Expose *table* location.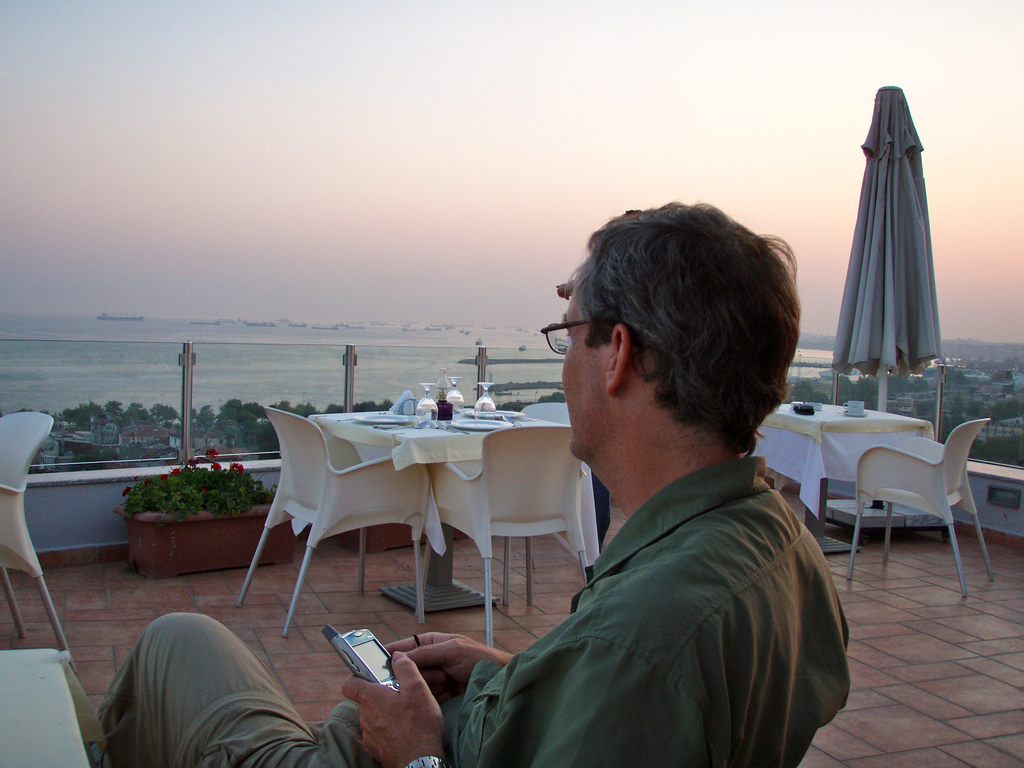
Exposed at l=289, t=383, r=528, b=627.
